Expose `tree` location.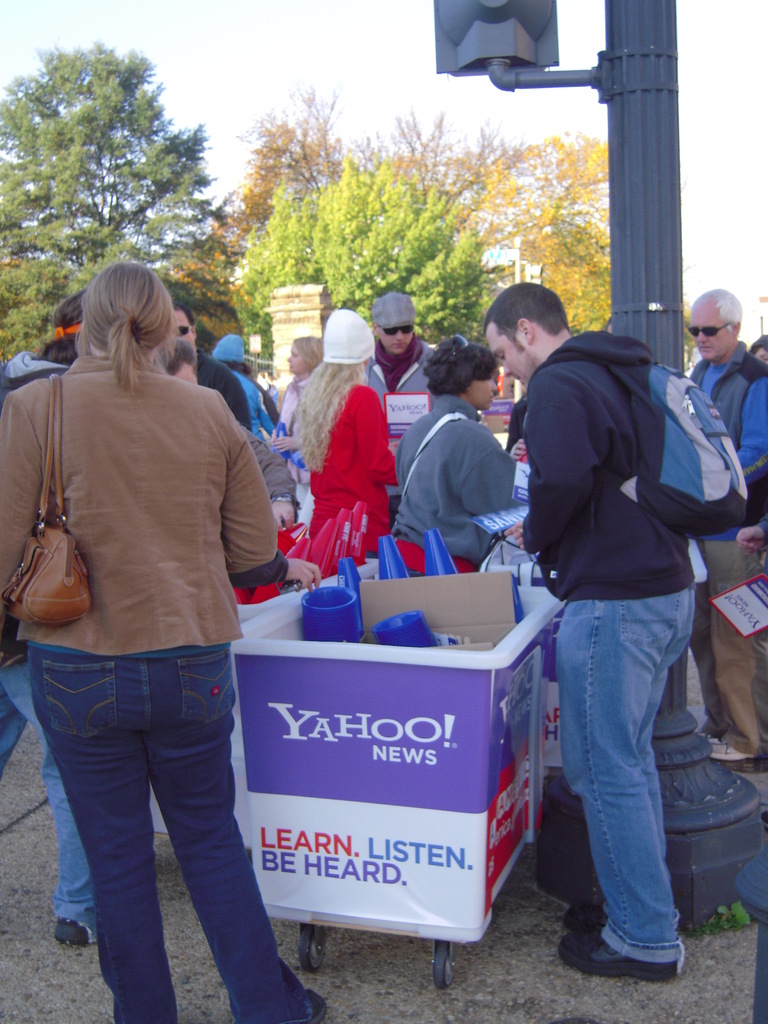
Exposed at crop(0, 38, 271, 376).
